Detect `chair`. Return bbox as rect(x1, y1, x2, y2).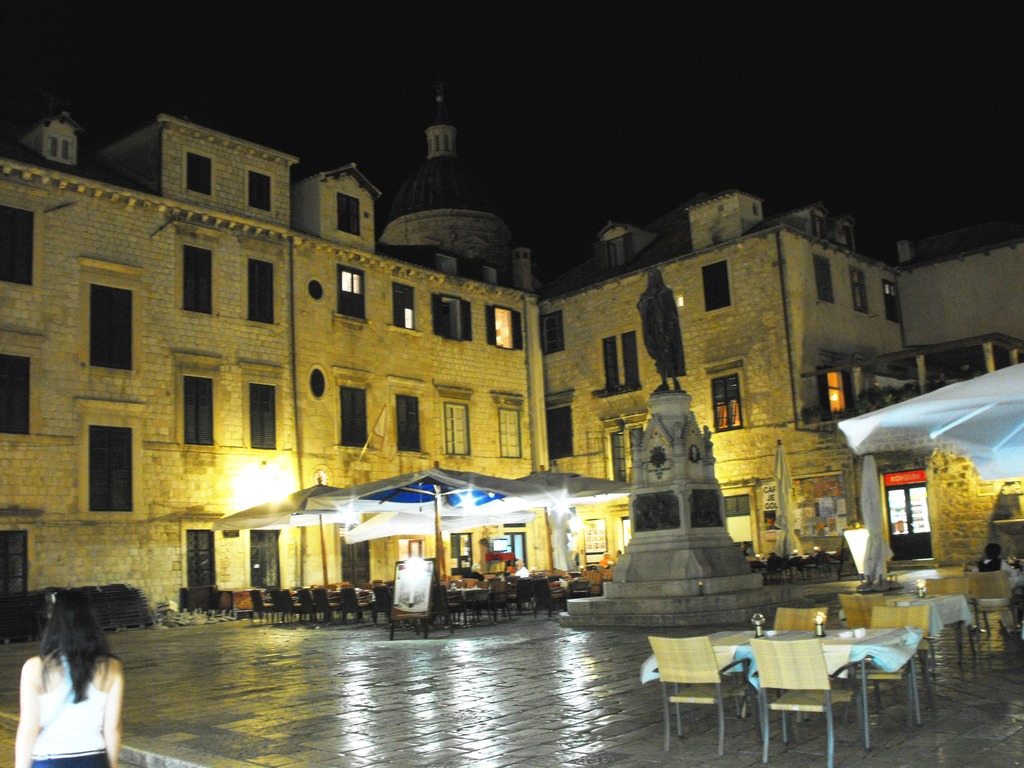
rect(652, 637, 763, 743).
